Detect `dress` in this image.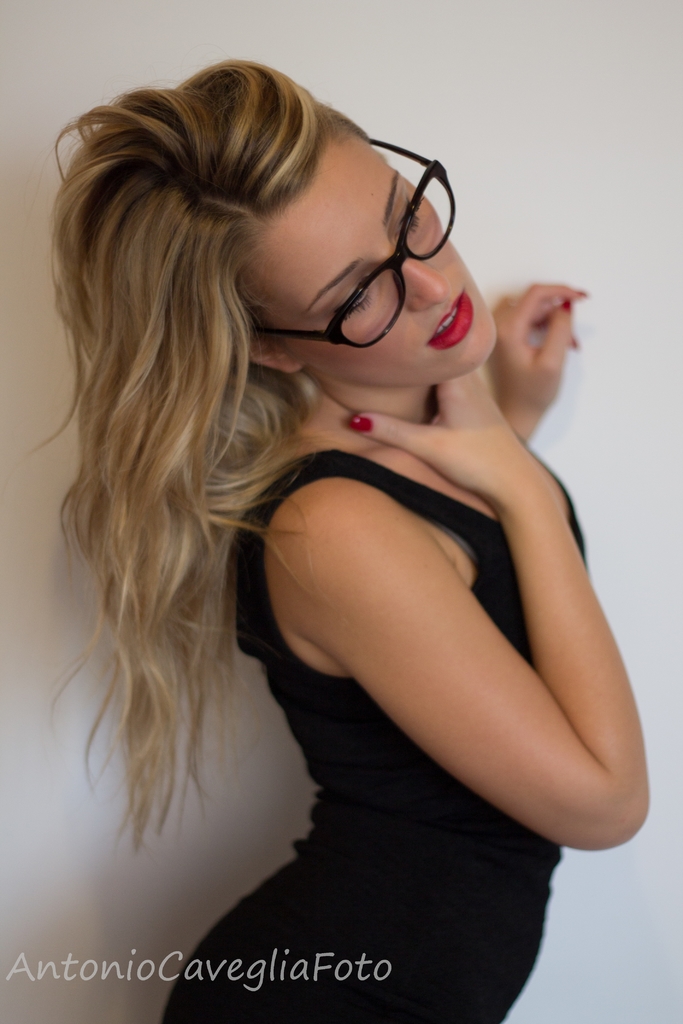
Detection: (x1=154, y1=450, x2=588, y2=1023).
